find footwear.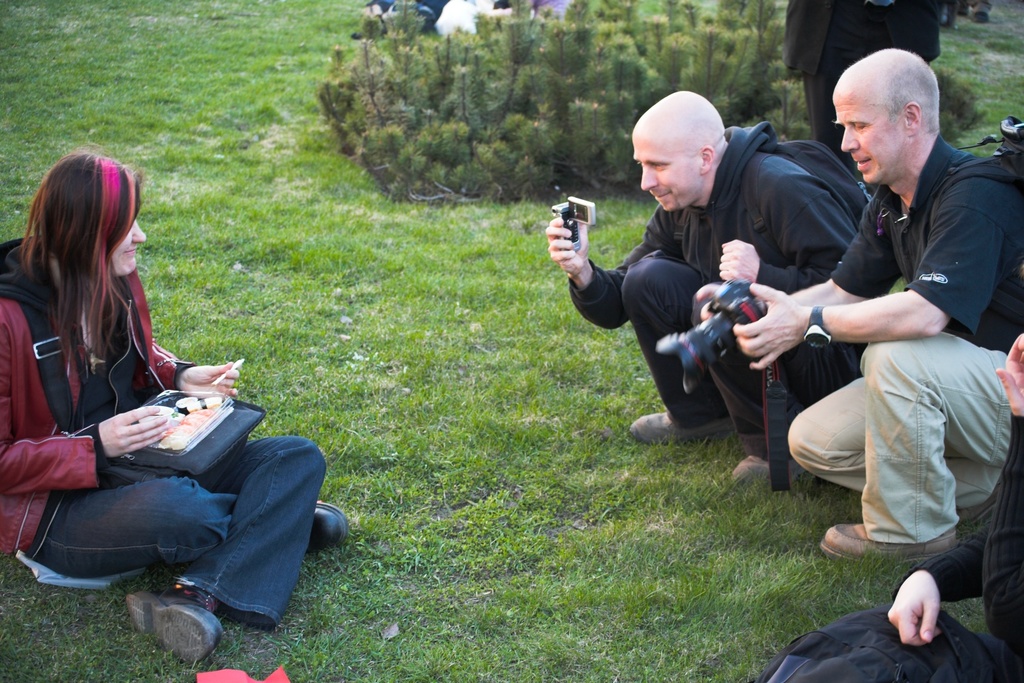
x1=627 y1=401 x2=743 y2=437.
